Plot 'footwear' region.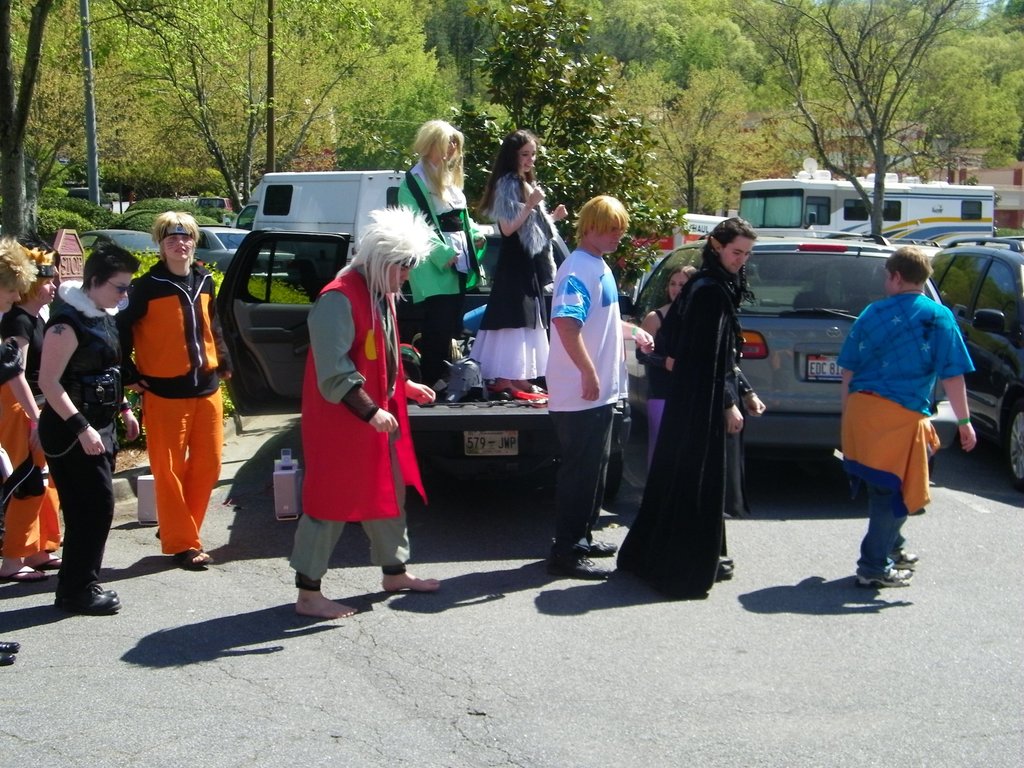
Plotted at pyautogui.locateOnScreen(30, 554, 61, 568).
